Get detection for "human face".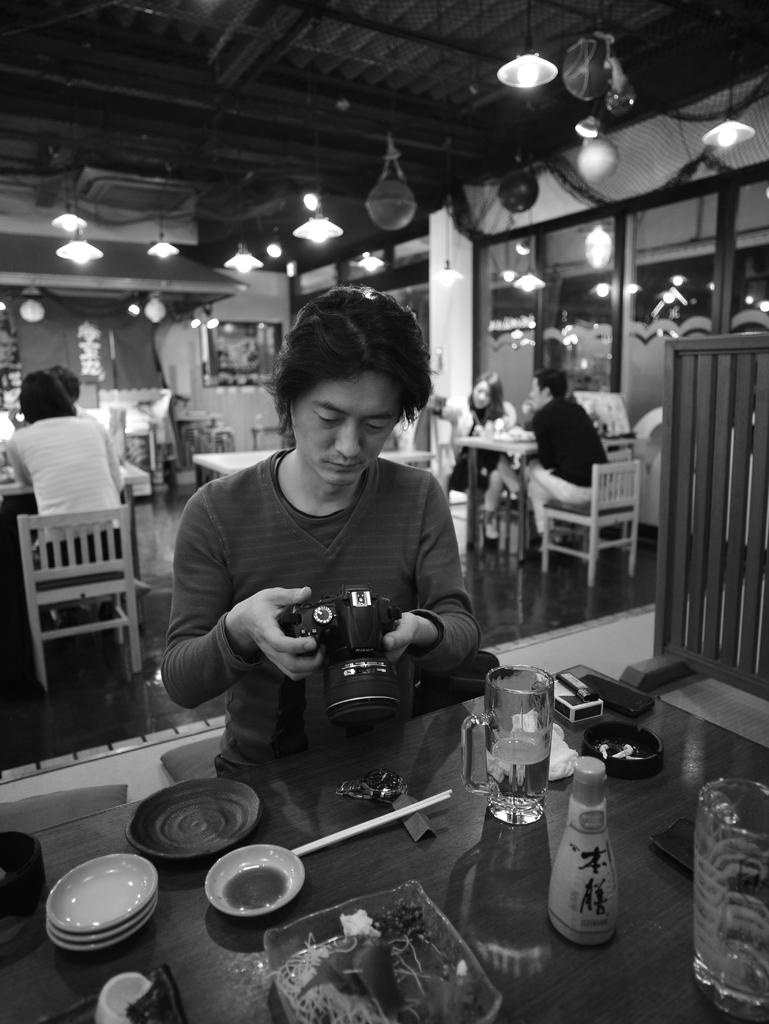
Detection: box(529, 377, 548, 412).
